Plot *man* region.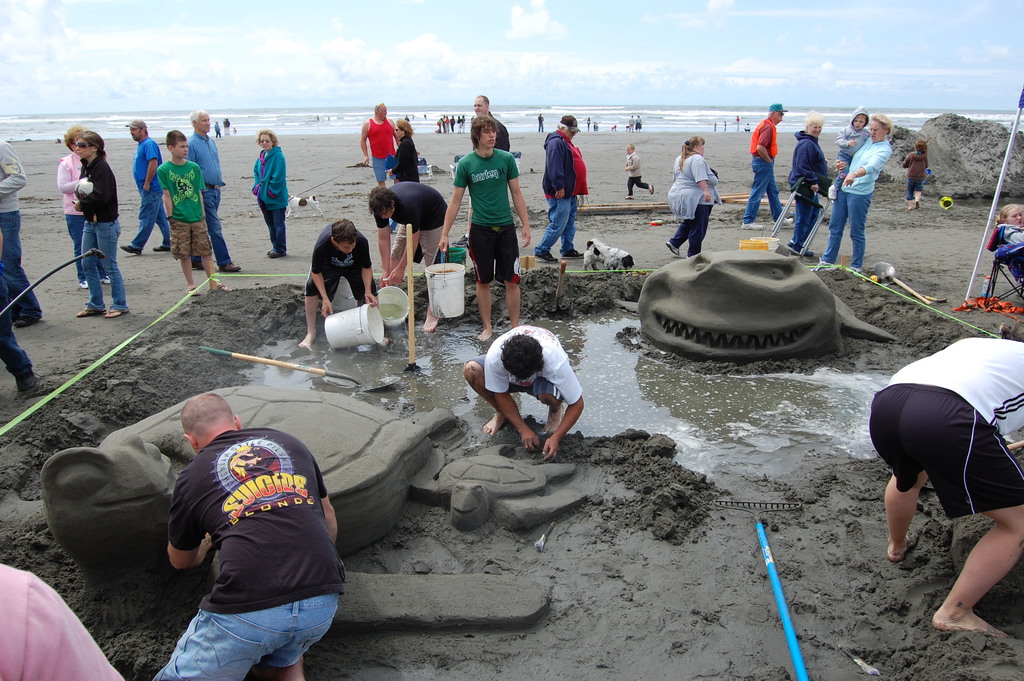
Plotted at [474, 93, 513, 154].
